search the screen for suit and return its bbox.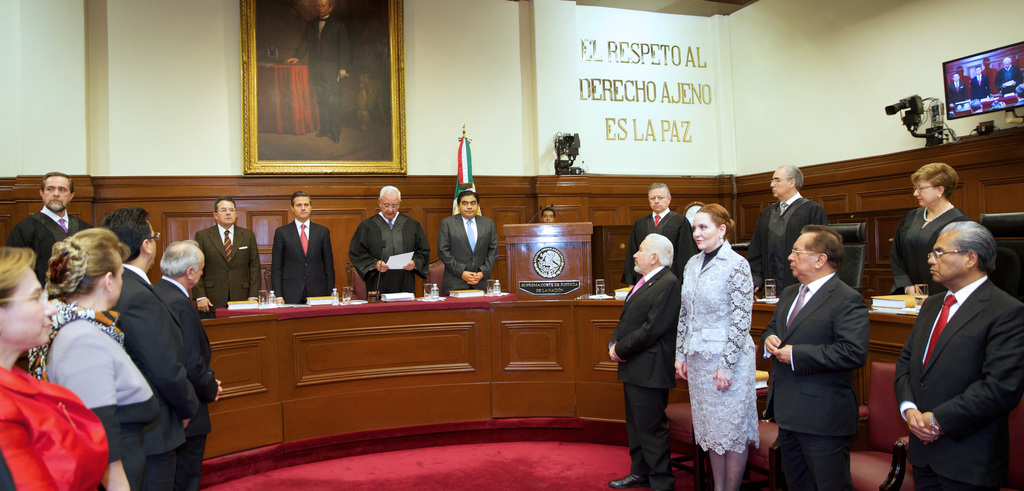
Found: (x1=893, y1=270, x2=1023, y2=490).
